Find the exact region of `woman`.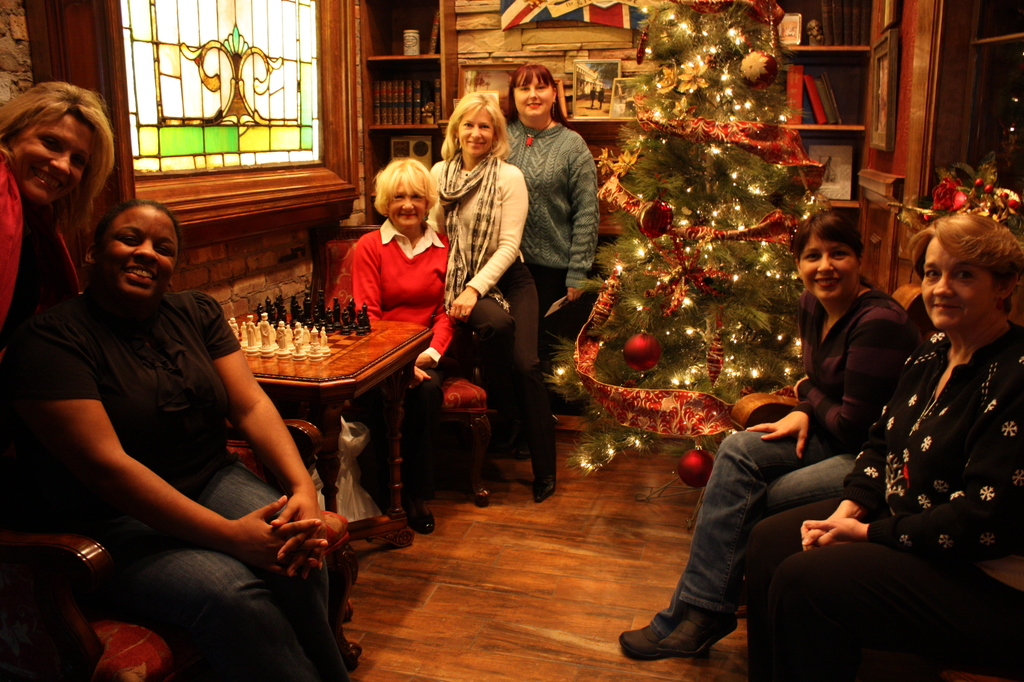
Exact region: [x1=353, y1=152, x2=456, y2=533].
